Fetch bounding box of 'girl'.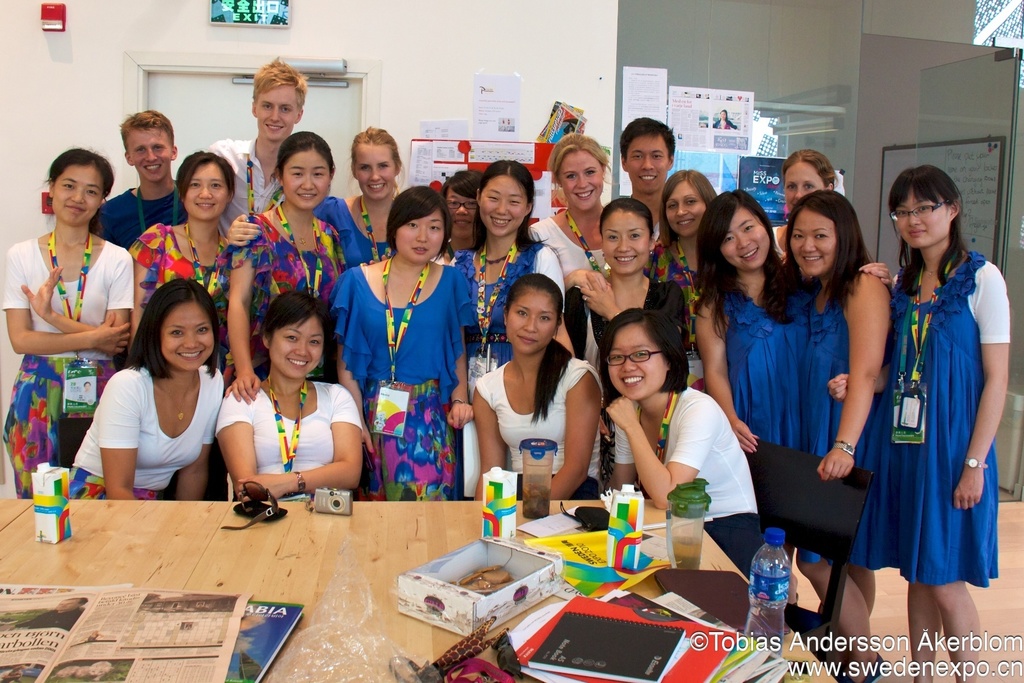
Bbox: bbox(475, 269, 610, 504).
